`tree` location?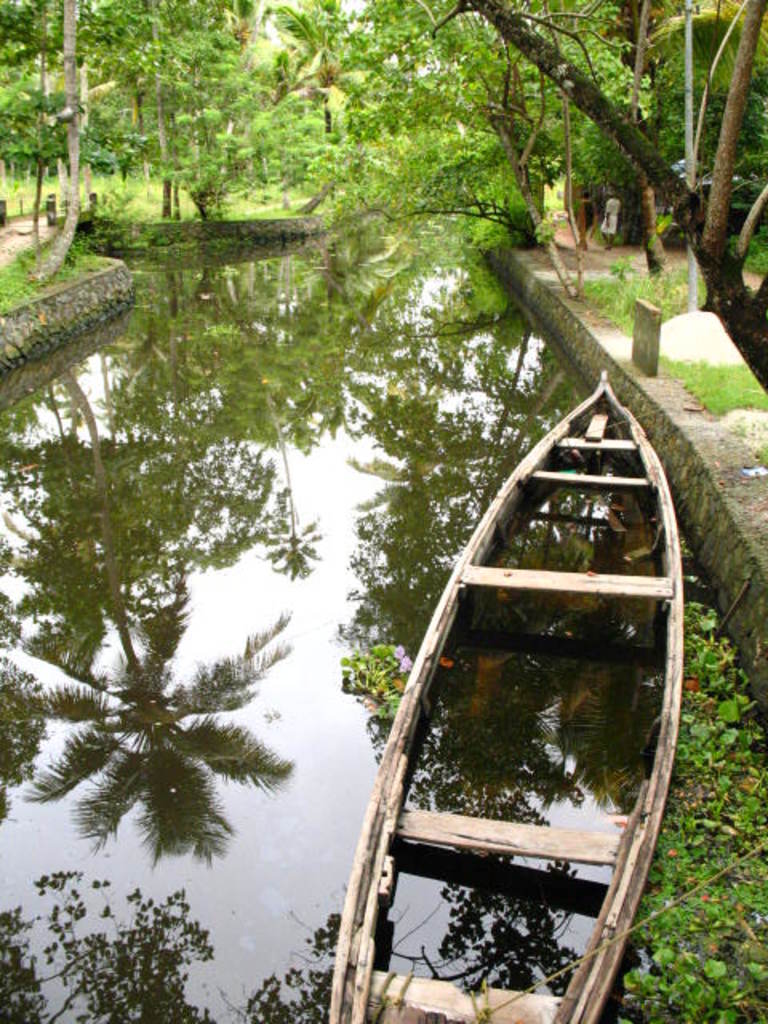
[x1=26, y1=0, x2=50, y2=272]
